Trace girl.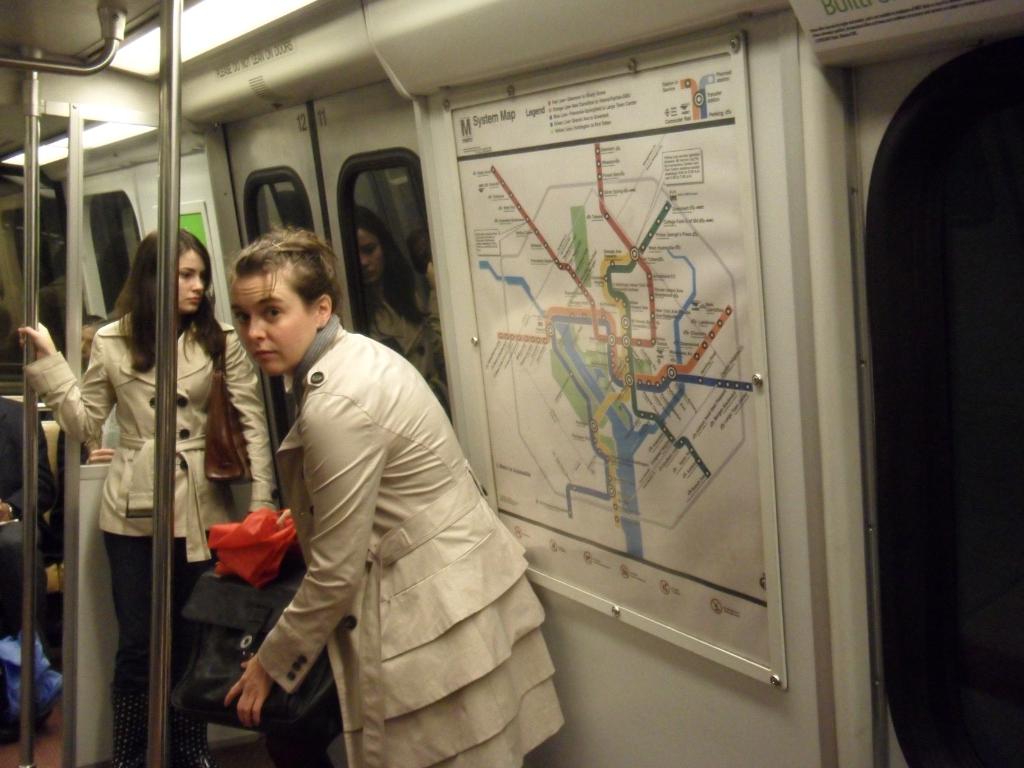
Traced to rect(18, 230, 277, 767).
